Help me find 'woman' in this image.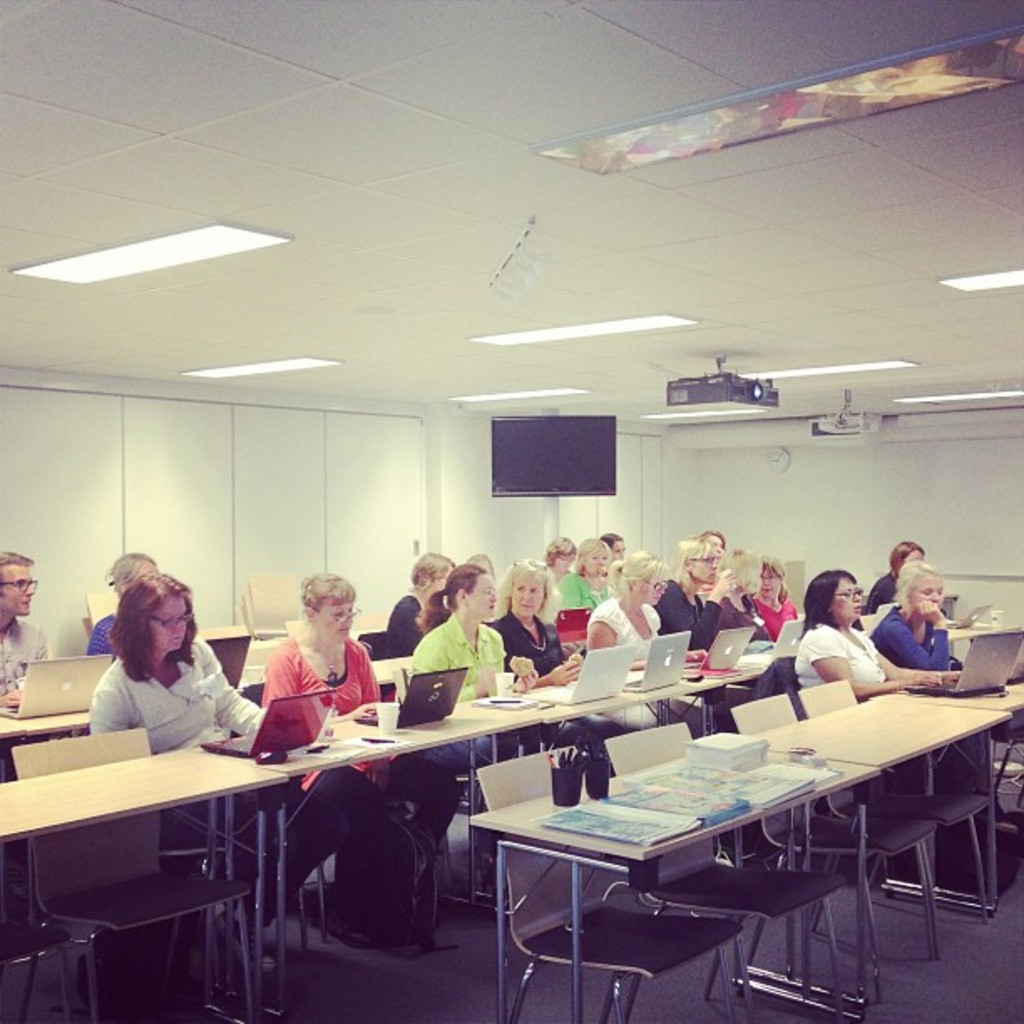
Found it: [587, 549, 714, 735].
